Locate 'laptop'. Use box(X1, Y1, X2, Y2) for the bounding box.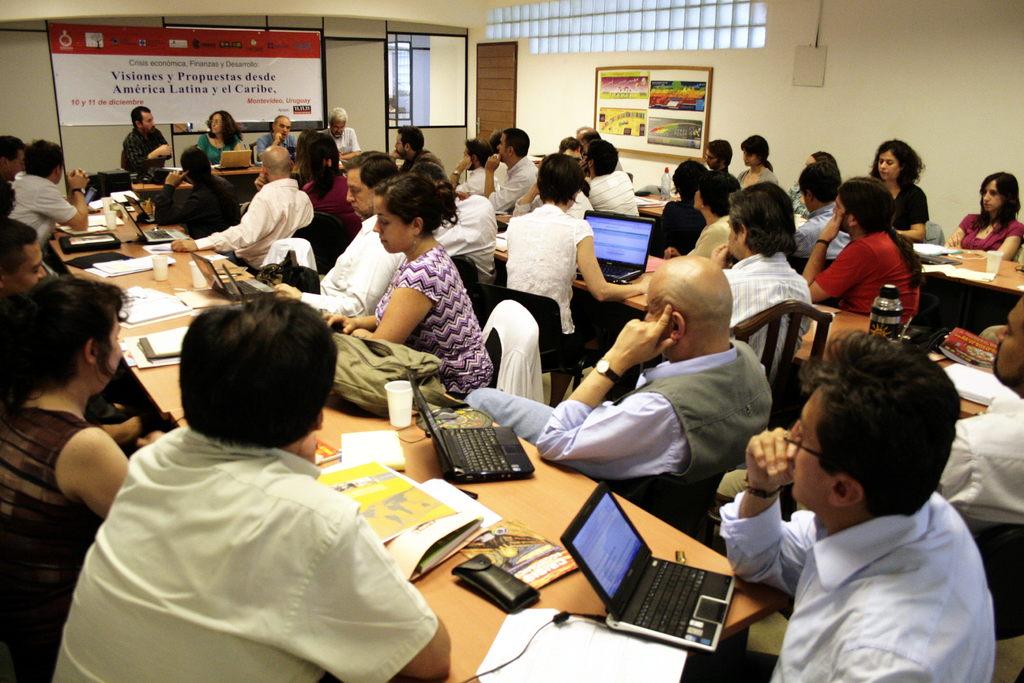
box(125, 195, 157, 222).
